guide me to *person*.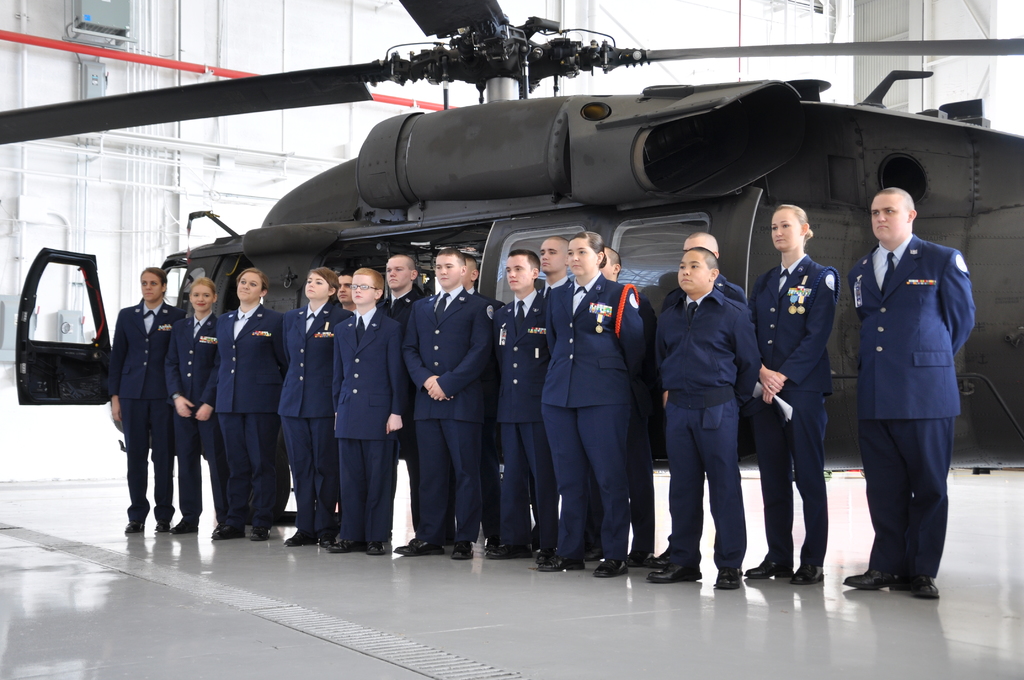
Guidance: (324,266,408,553).
